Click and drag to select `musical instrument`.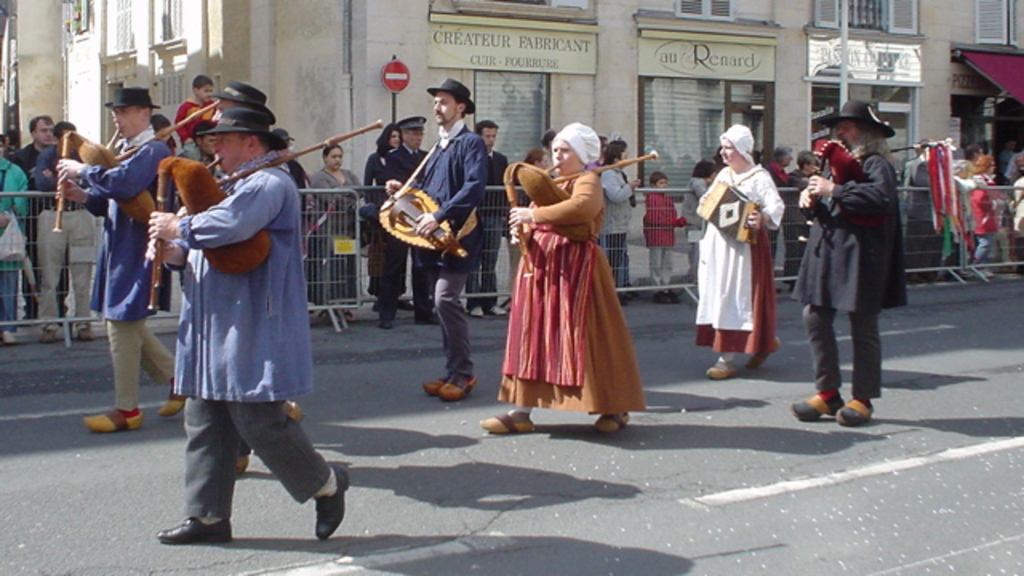
Selection: 368, 146, 480, 267.
